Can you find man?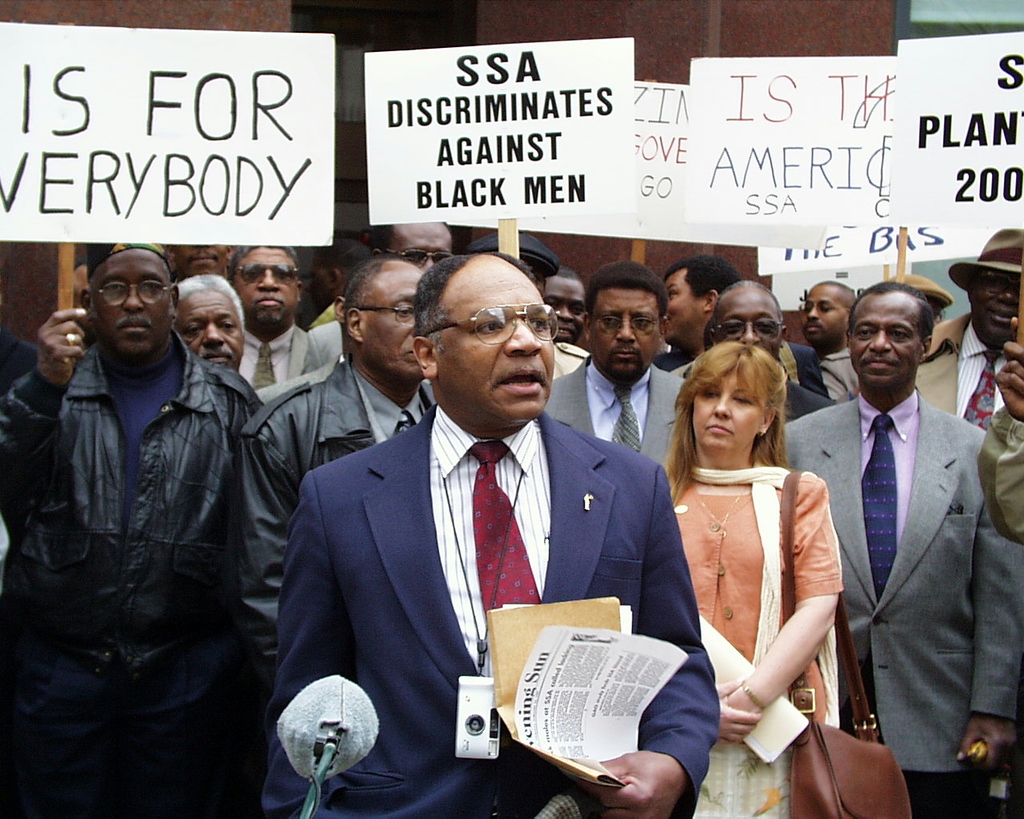
Yes, bounding box: [304,226,451,373].
